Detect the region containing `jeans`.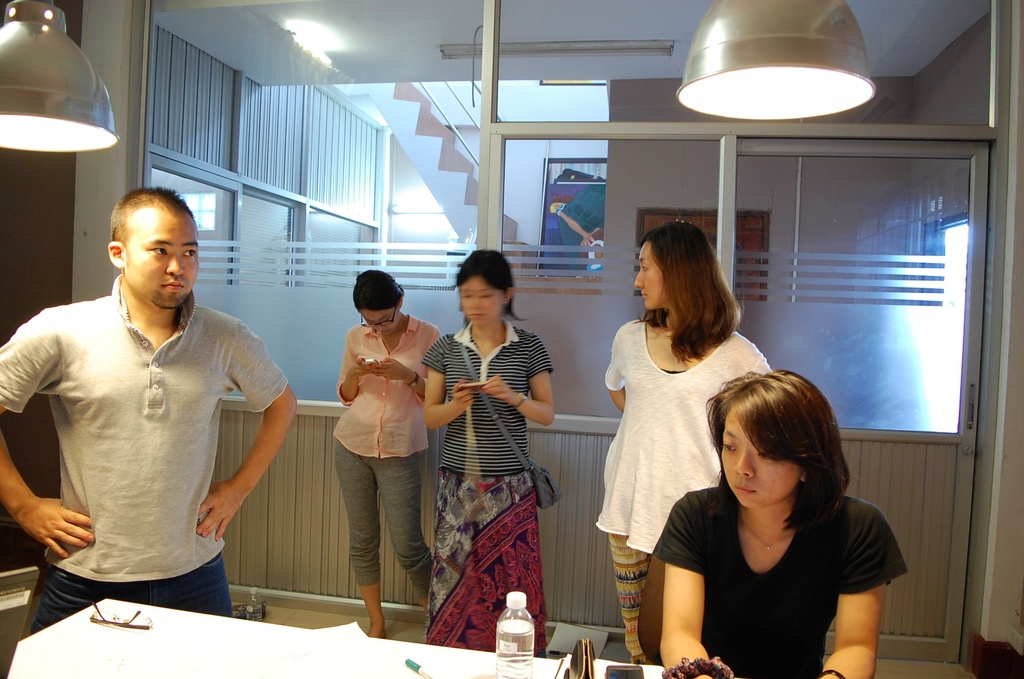
[x1=28, y1=550, x2=239, y2=632].
